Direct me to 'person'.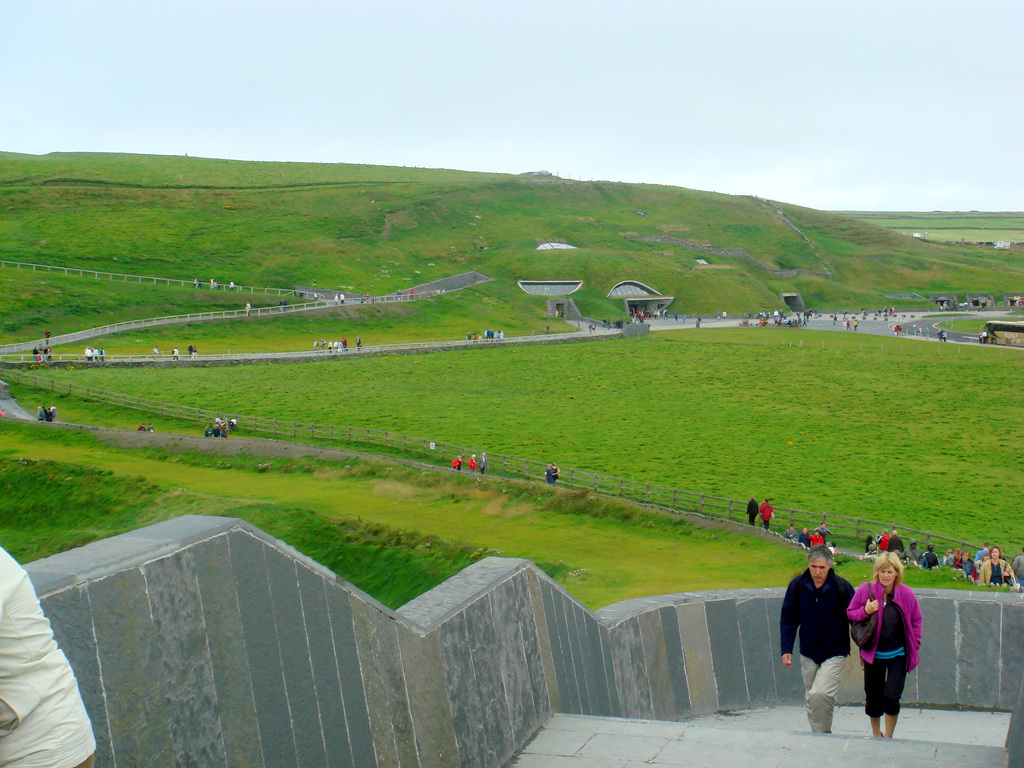
Direction: box=[0, 542, 95, 767].
